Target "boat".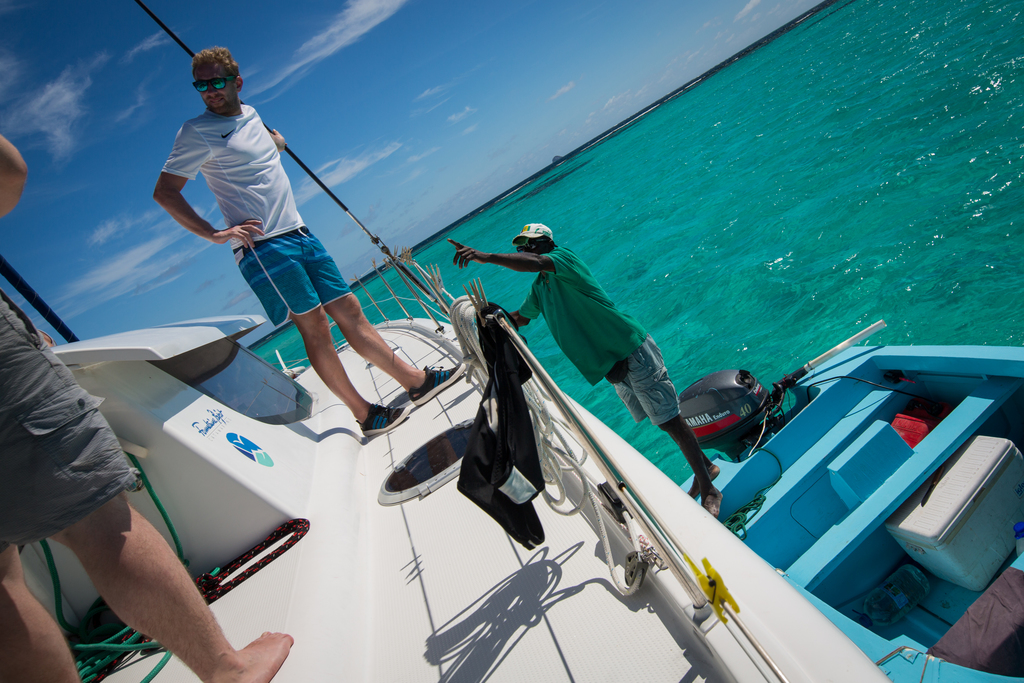
Target region: locate(680, 317, 1023, 682).
